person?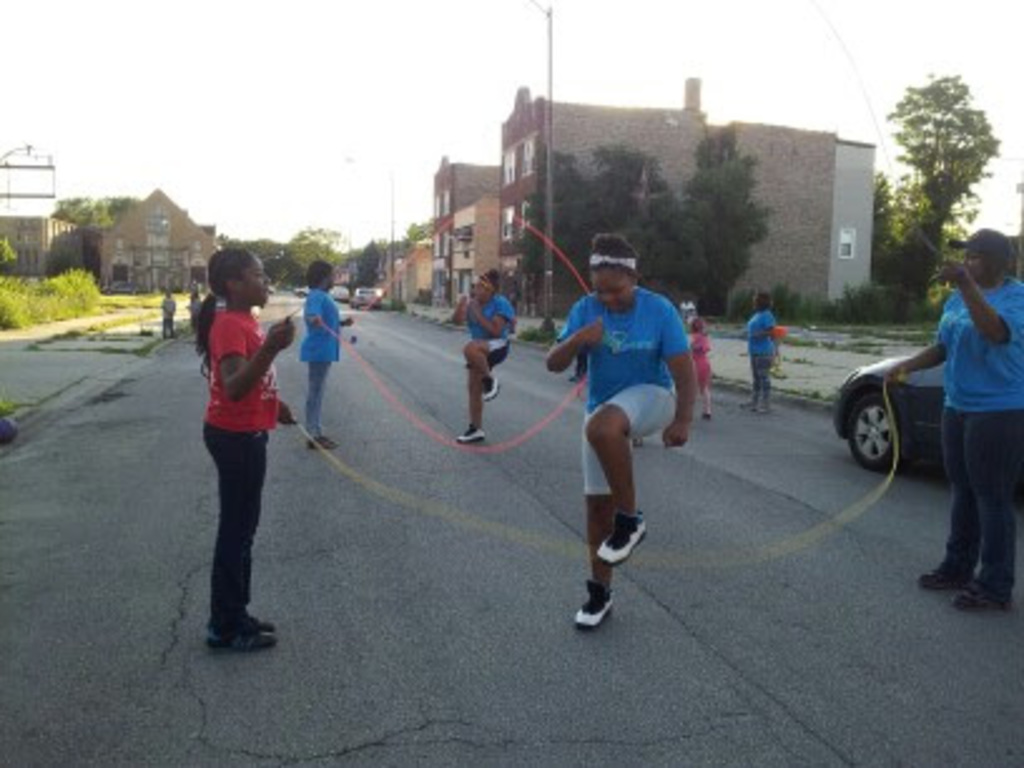
[x1=886, y1=226, x2=1021, y2=610]
